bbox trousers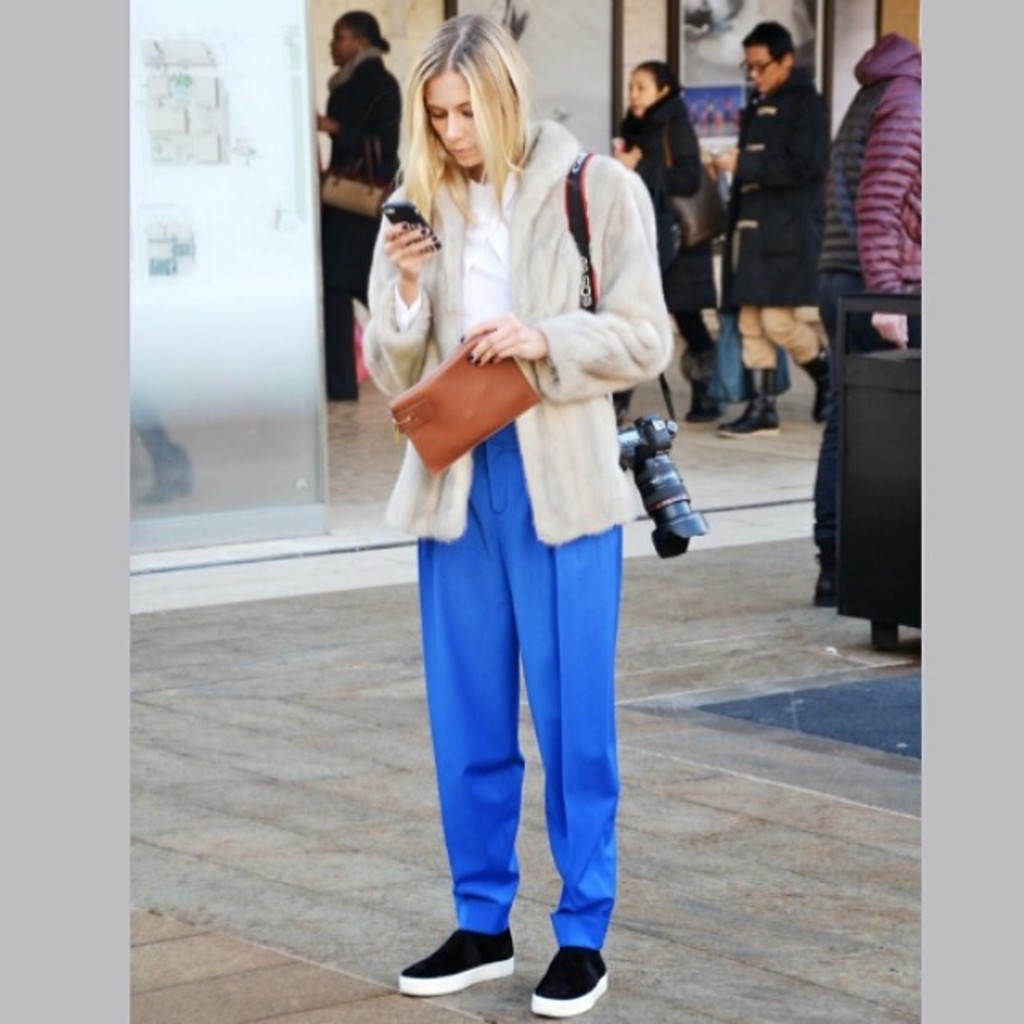
(left=738, top=302, right=821, bottom=368)
